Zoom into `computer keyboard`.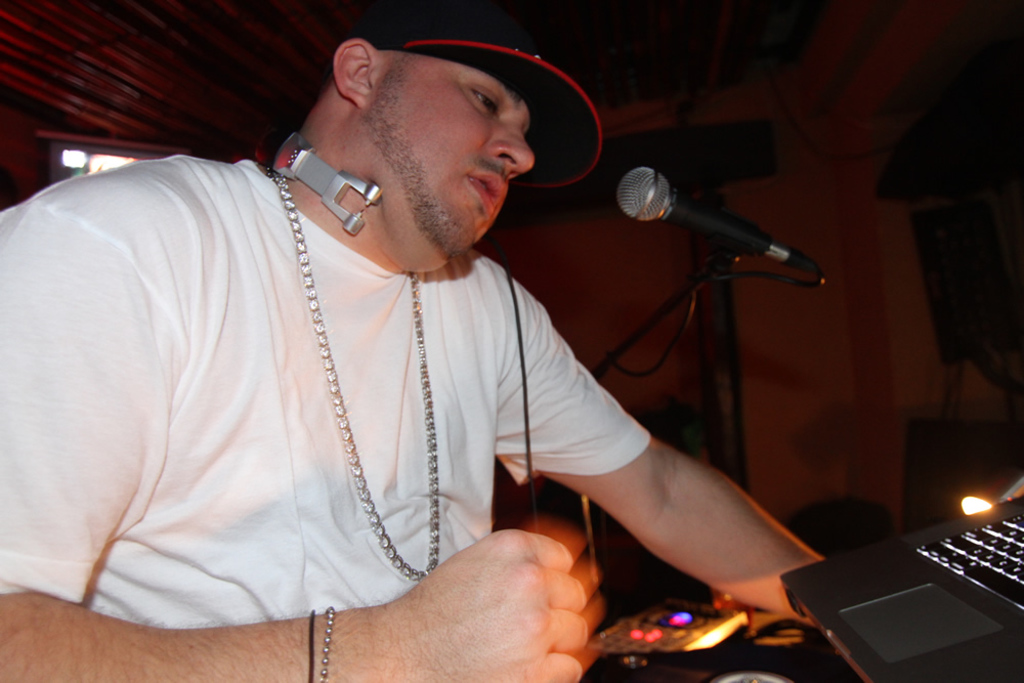
Zoom target: x1=914 y1=511 x2=1023 y2=613.
